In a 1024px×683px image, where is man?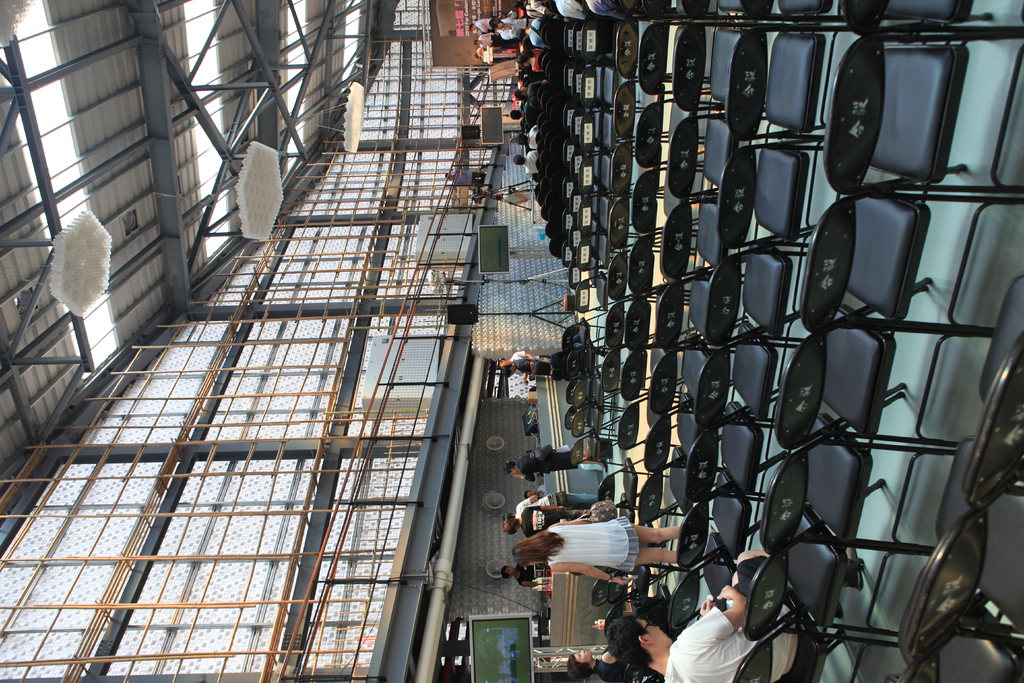
[left=493, top=9, right=518, bottom=42].
